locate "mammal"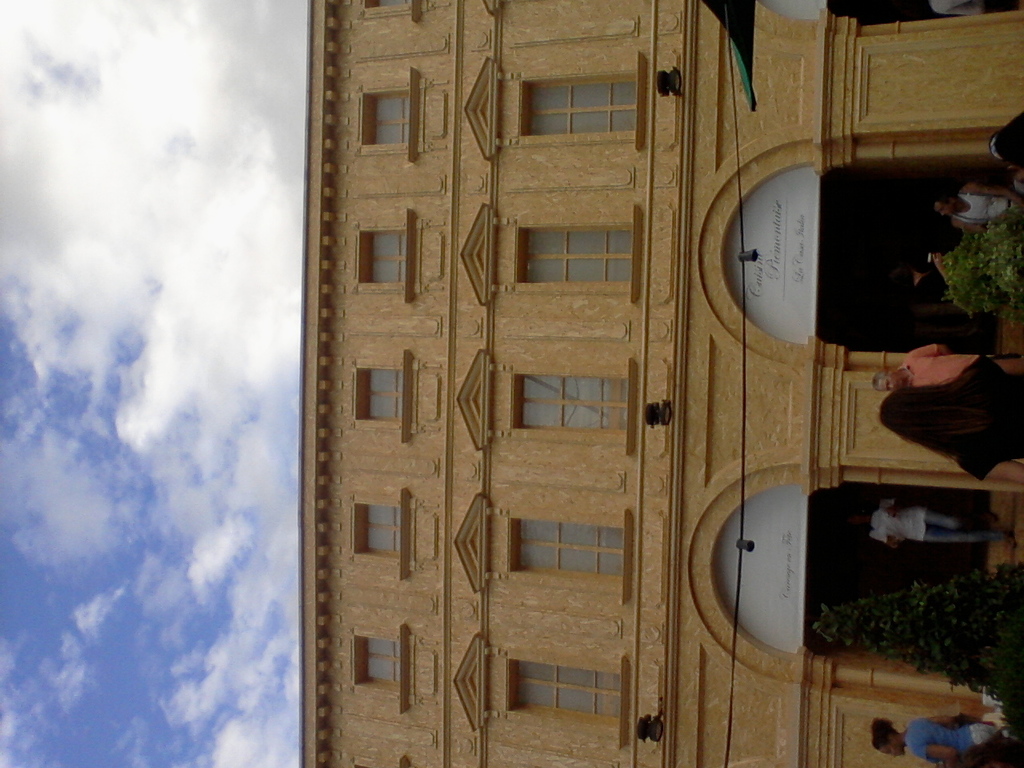
<box>894,250,980,317</box>
